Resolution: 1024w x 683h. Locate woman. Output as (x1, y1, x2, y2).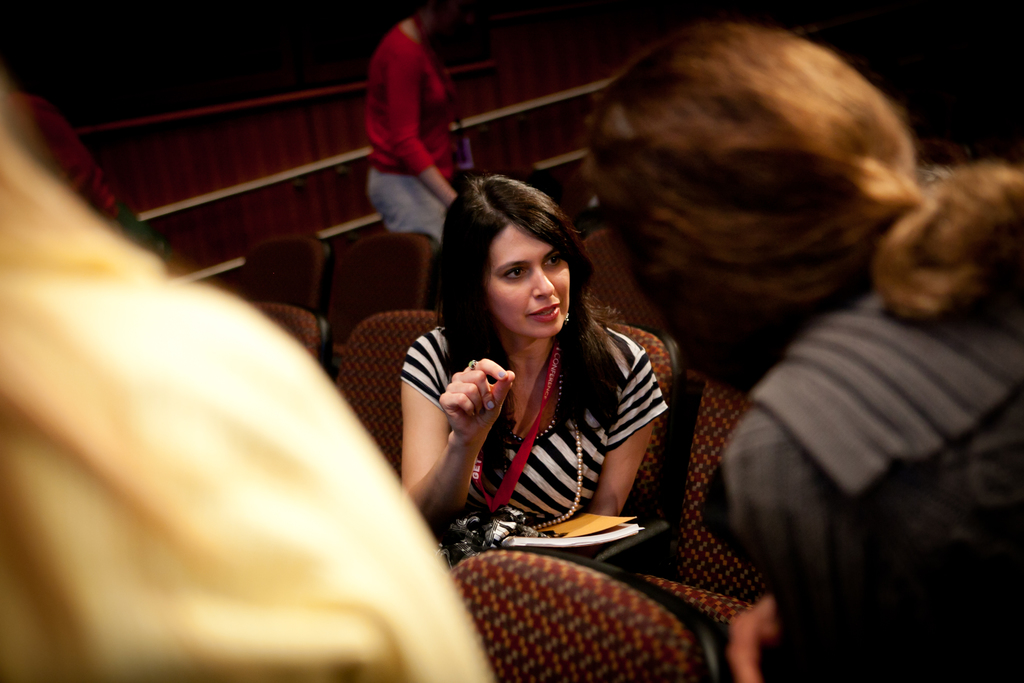
(365, 0, 461, 240).
